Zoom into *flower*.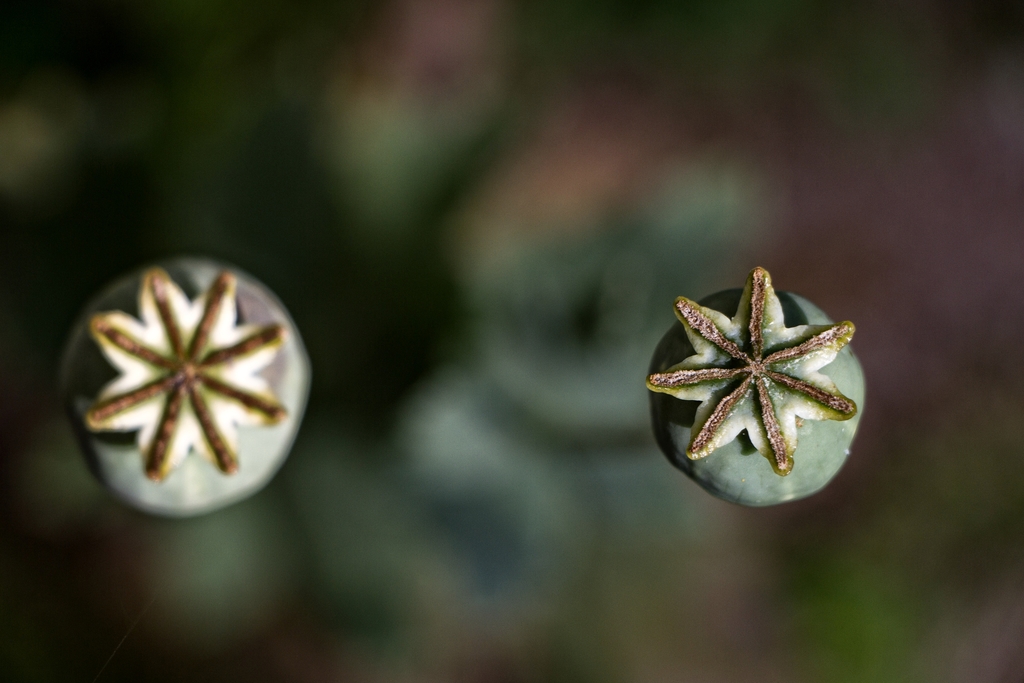
Zoom target: detection(652, 261, 872, 496).
